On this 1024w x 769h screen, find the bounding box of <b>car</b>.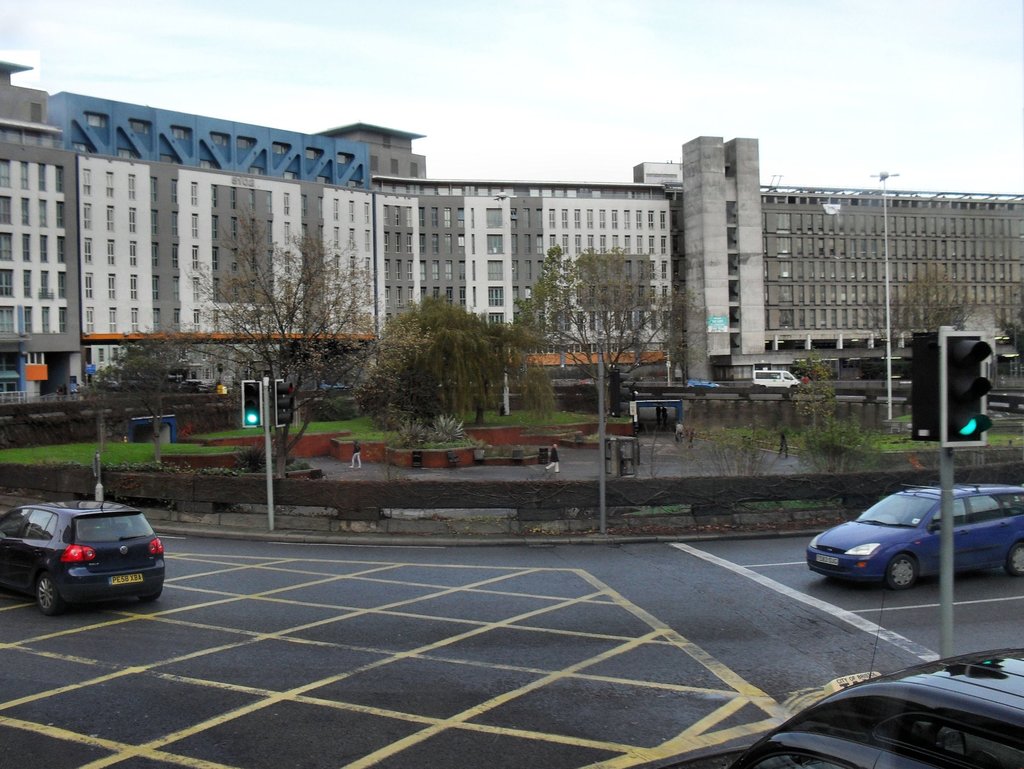
Bounding box: bbox(808, 479, 1023, 585).
